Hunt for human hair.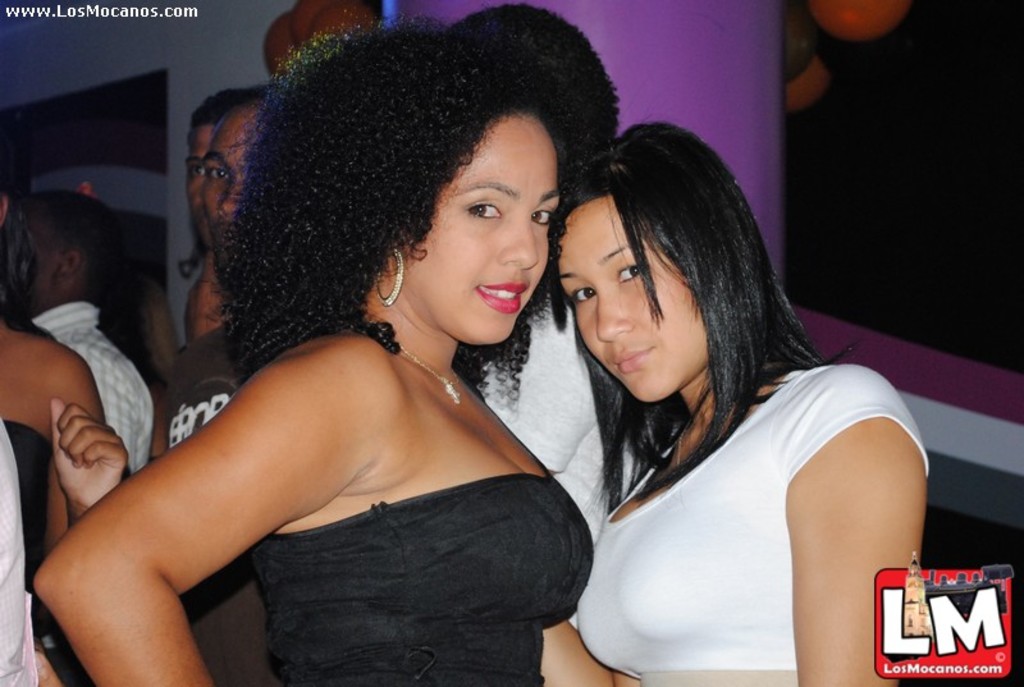
Hunted down at <bbox>22, 189, 134, 299</bbox>.
